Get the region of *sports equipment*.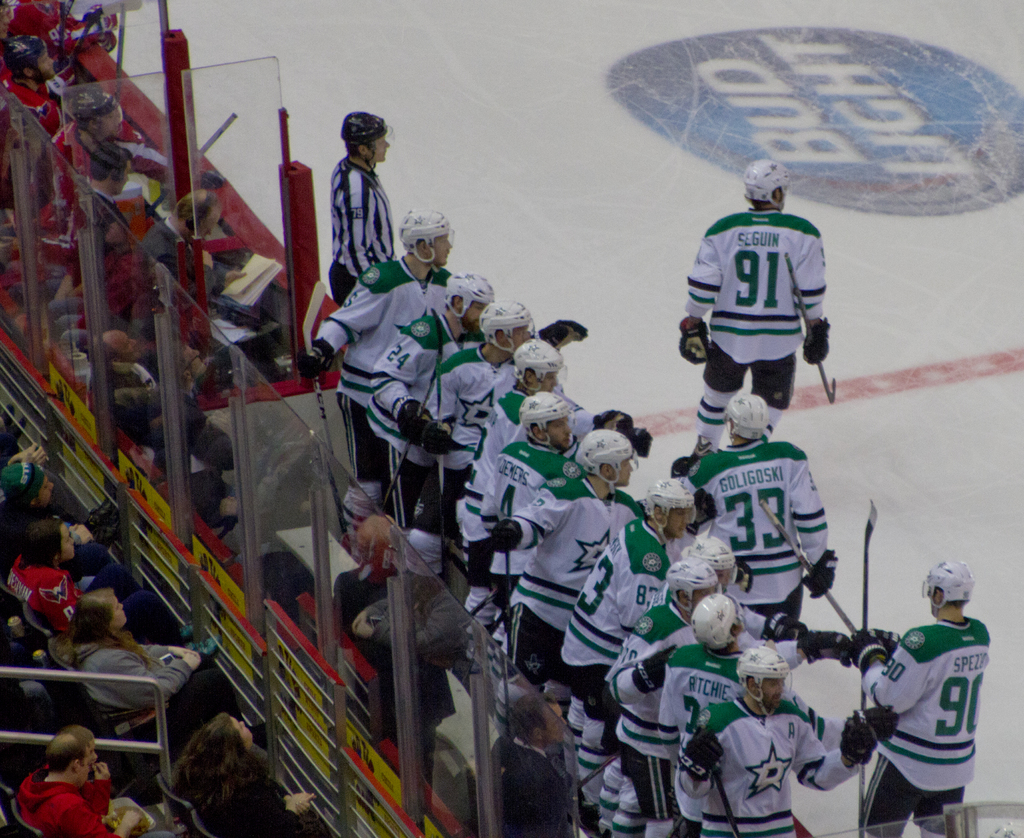
[left=835, top=708, right=874, bottom=770].
